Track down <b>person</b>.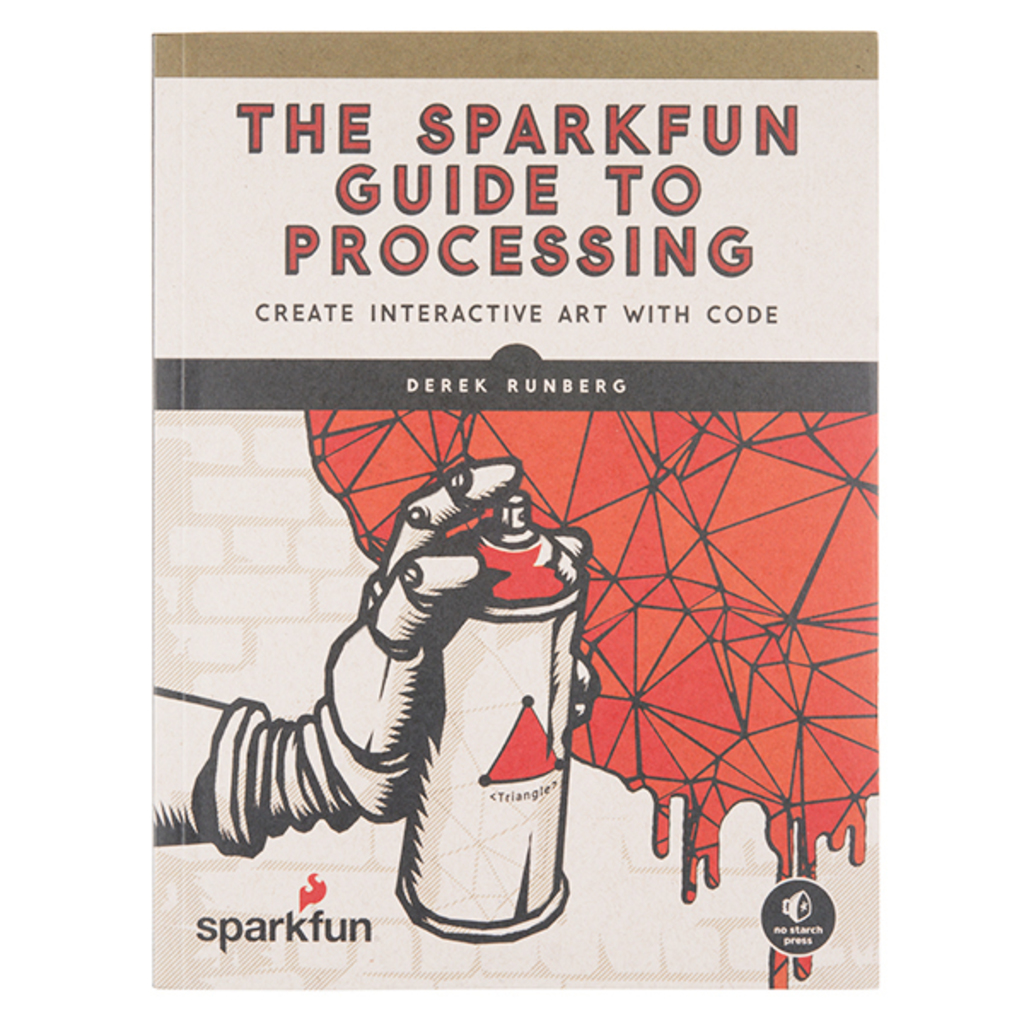
Tracked to x1=148 y1=451 x2=604 y2=860.
